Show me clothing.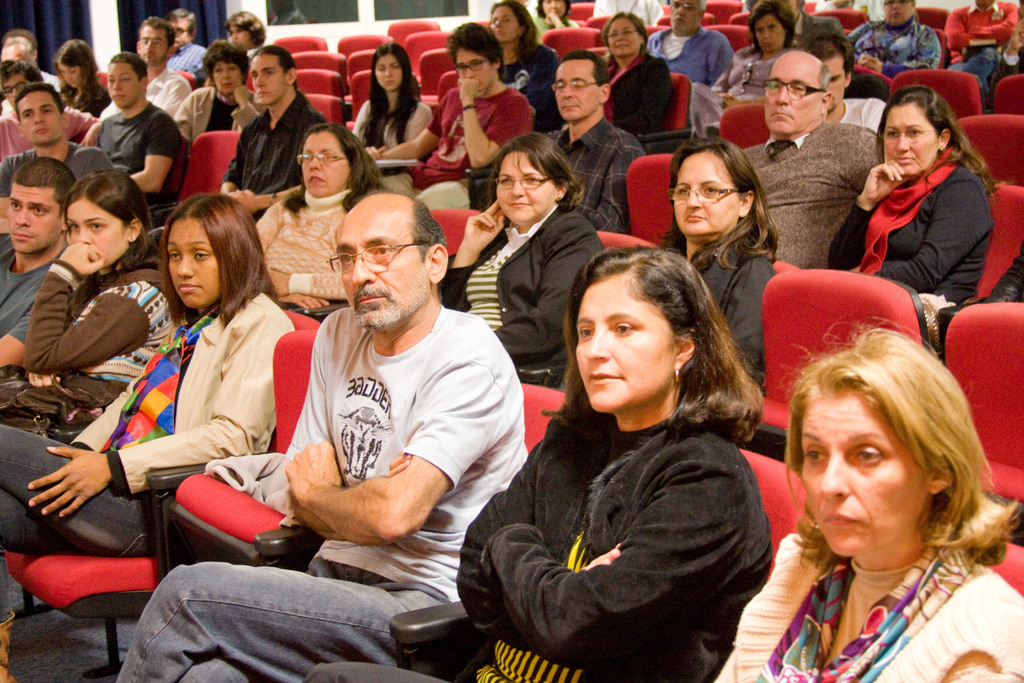
clothing is here: bbox=(541, 115, 641, 220).
